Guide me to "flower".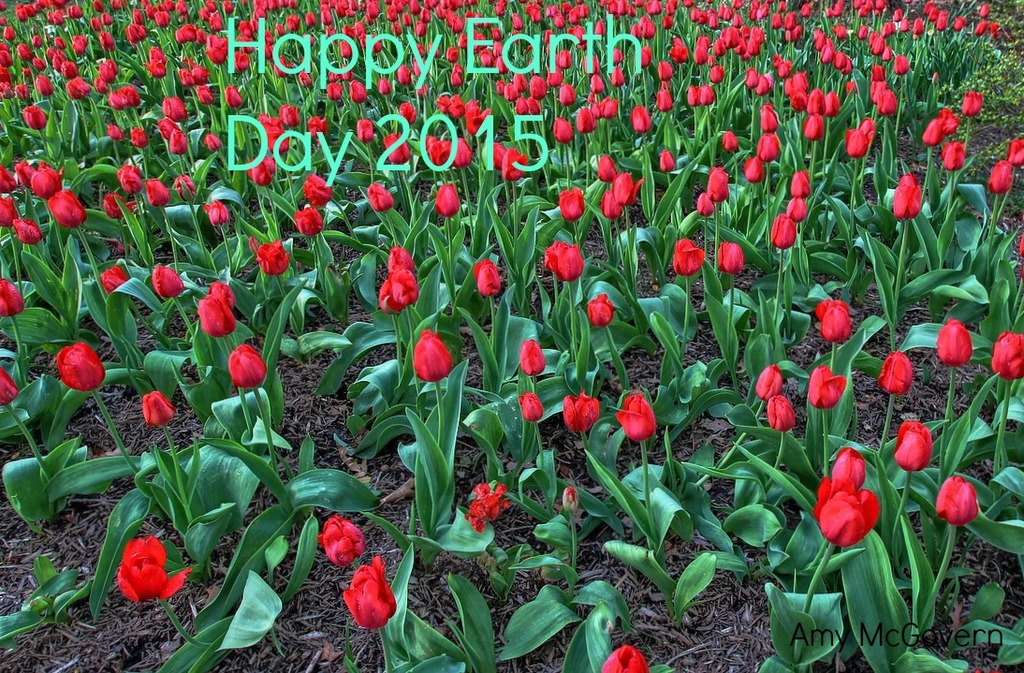
Guidance: 519:388:543:423.
